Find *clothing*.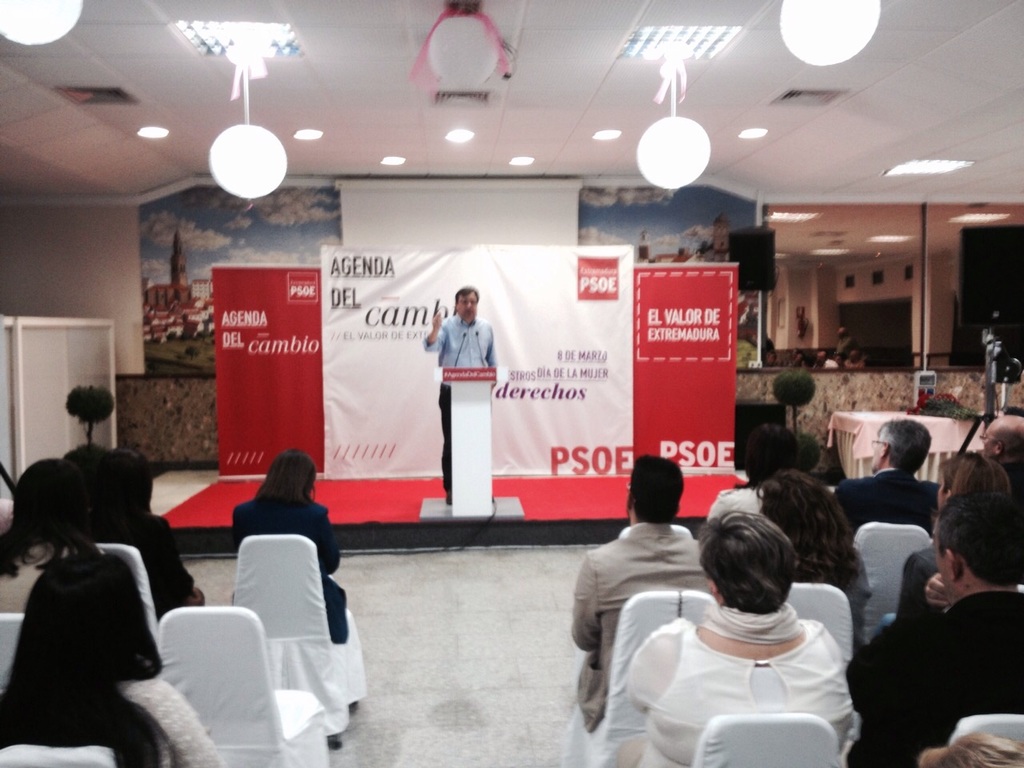
l=420, t=310, r=498, b=504.
